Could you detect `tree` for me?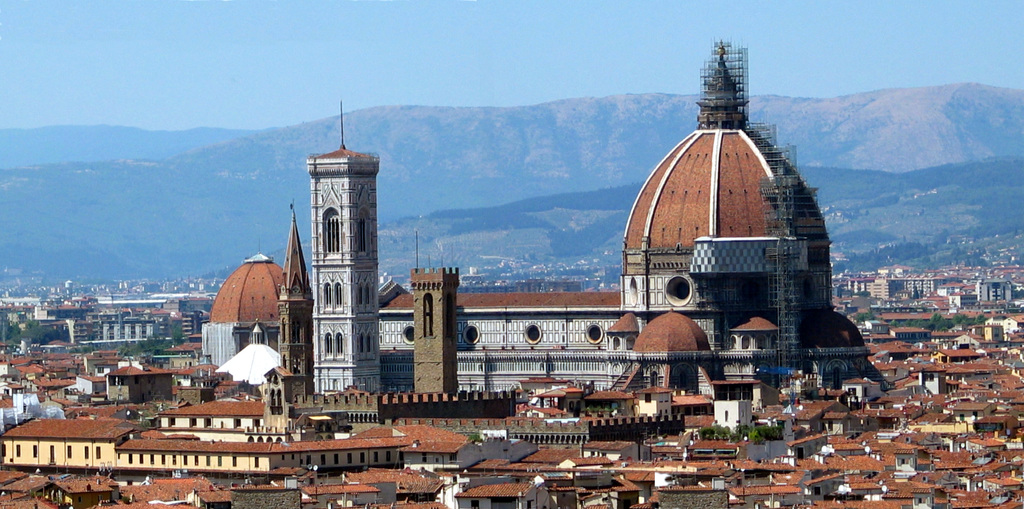
Detection result: 911 284 921 302.
